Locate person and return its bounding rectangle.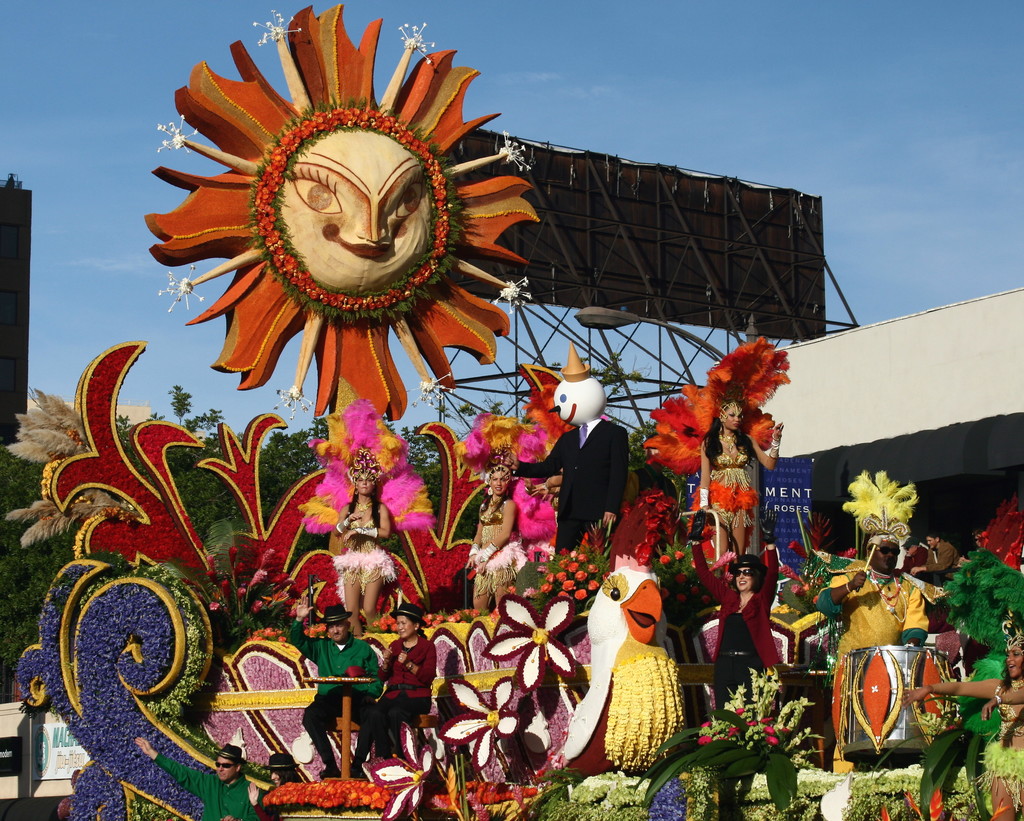
[376, 596, 438, 760].
